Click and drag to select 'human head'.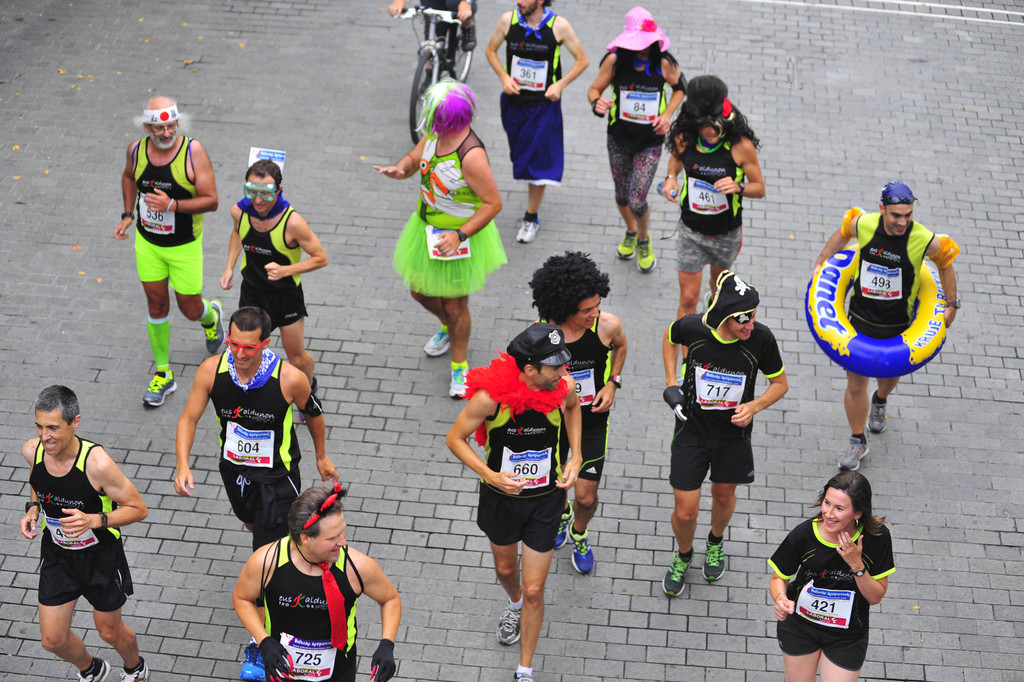
Selection: crop(141, 96, 182, 147).
